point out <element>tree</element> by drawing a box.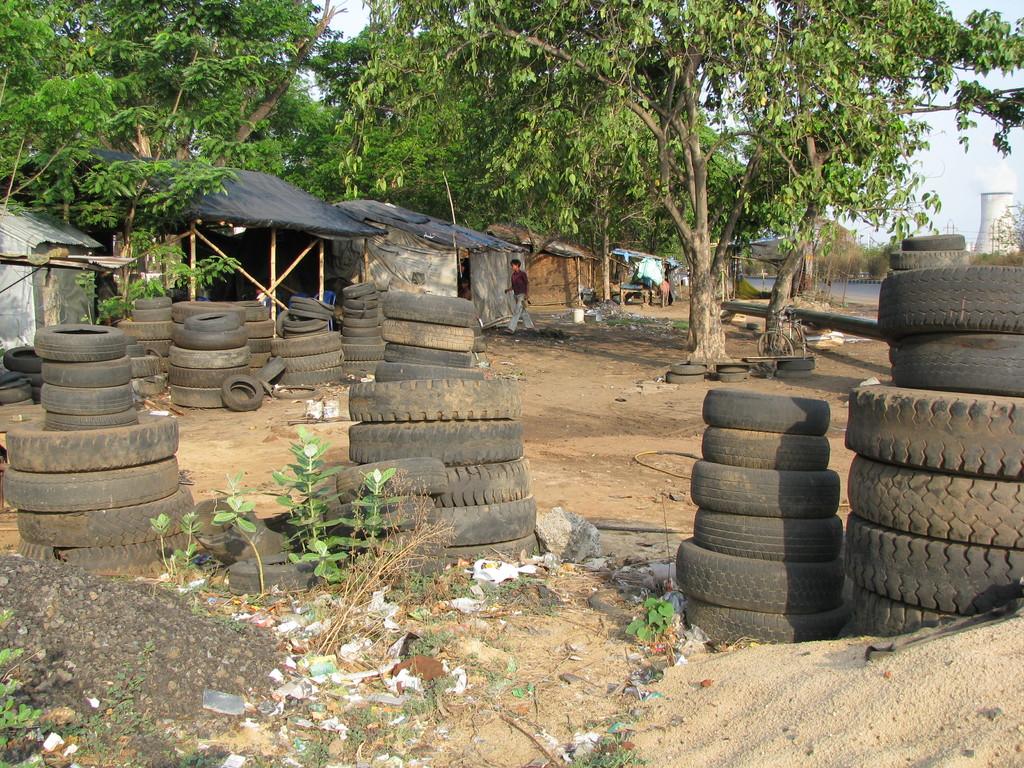
bbox(0, 0, 346, 312).
